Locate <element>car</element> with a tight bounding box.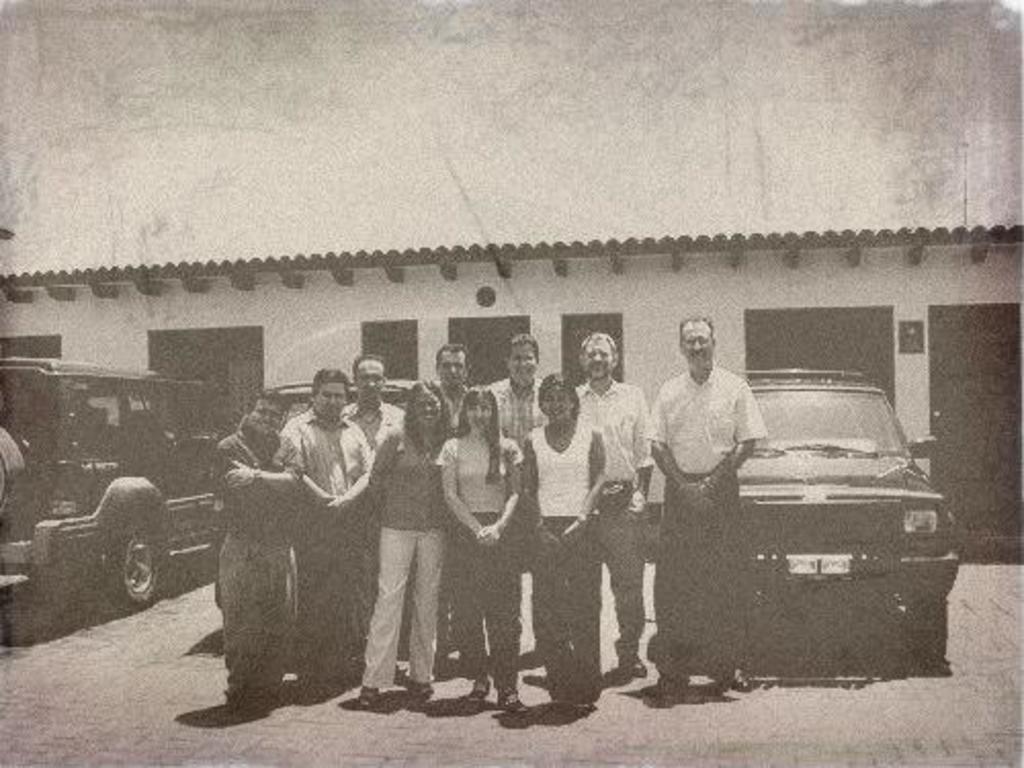
217 379 412 614.
